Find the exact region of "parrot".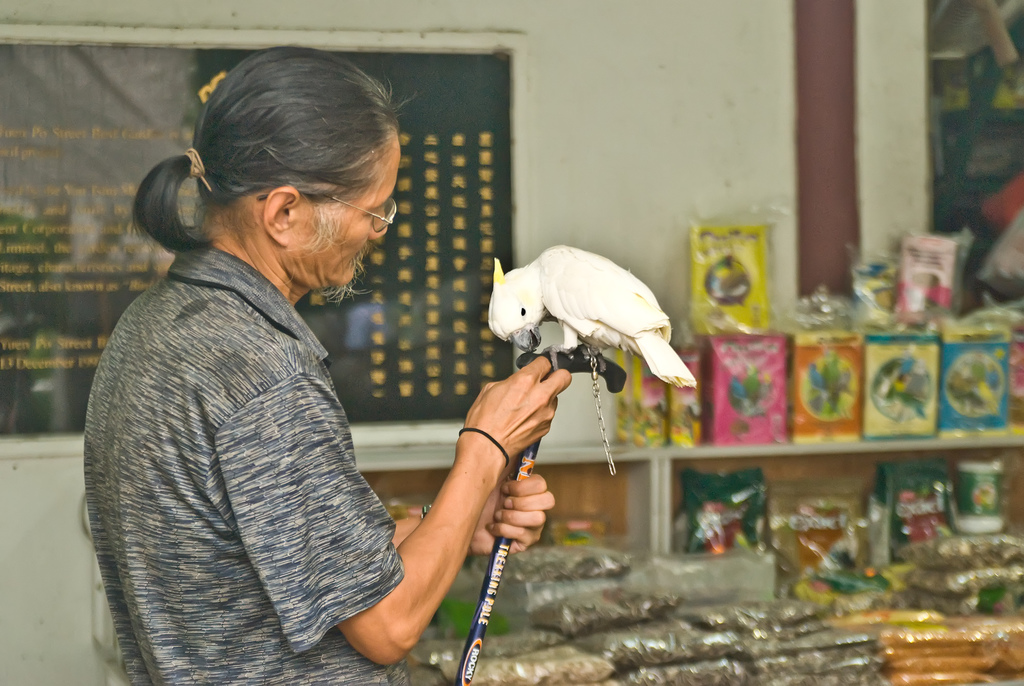
Exact region: region(478, 233, 713, 401).
